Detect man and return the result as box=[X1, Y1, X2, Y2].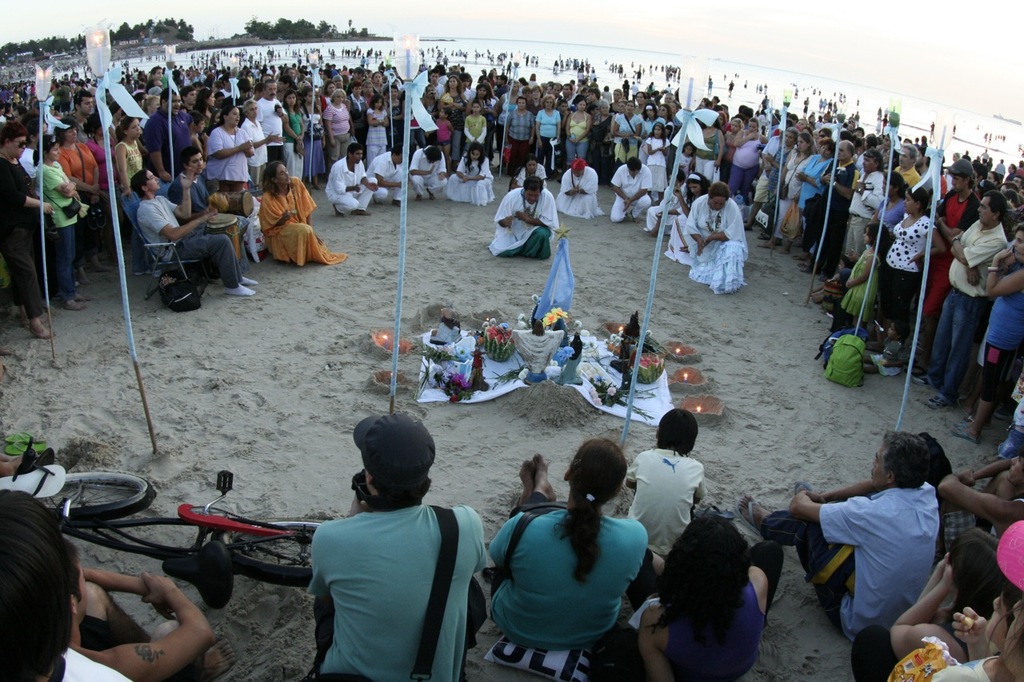
box=[127, 168, 262, 299].
